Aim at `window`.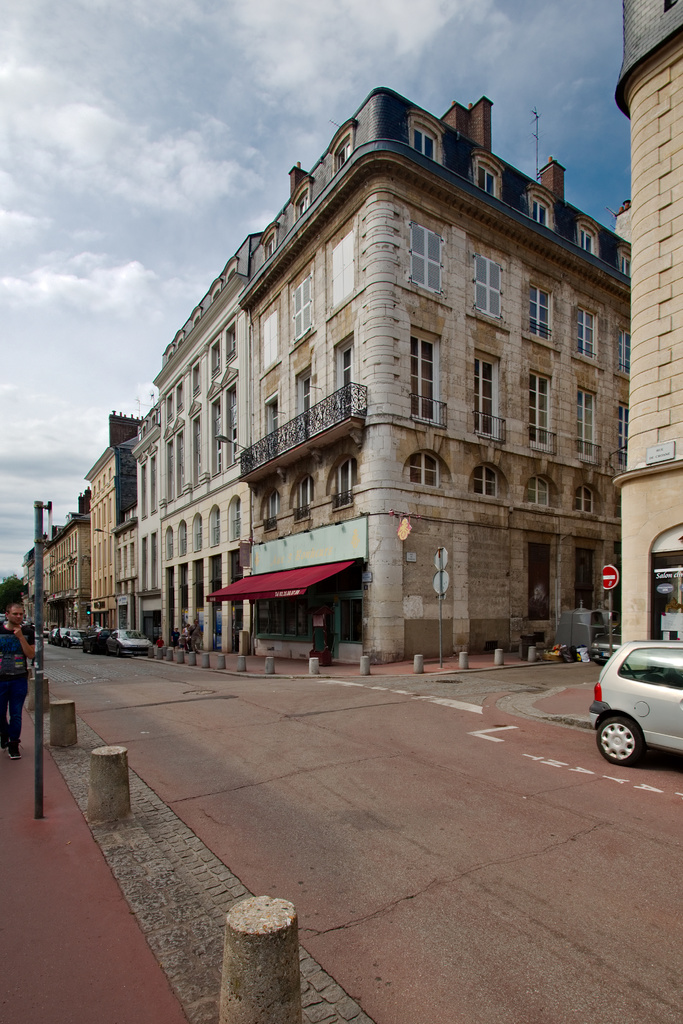
Aimed at [left=220, top=328, right=236, bottom=362].
